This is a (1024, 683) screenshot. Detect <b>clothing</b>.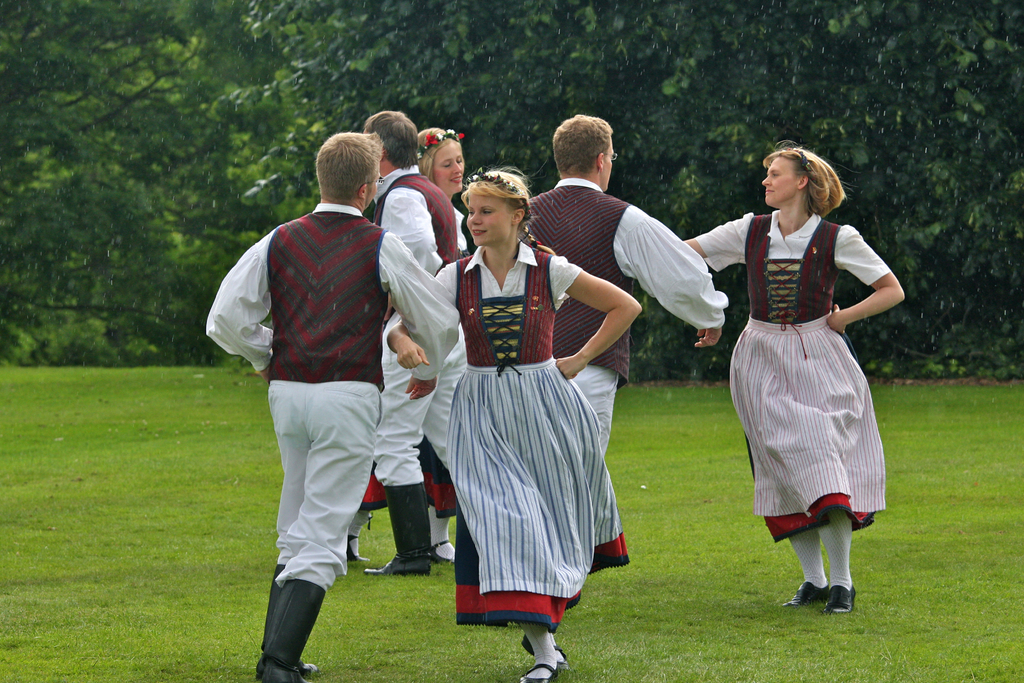
(x1=212, y1=188, x2=465, y2=579).
